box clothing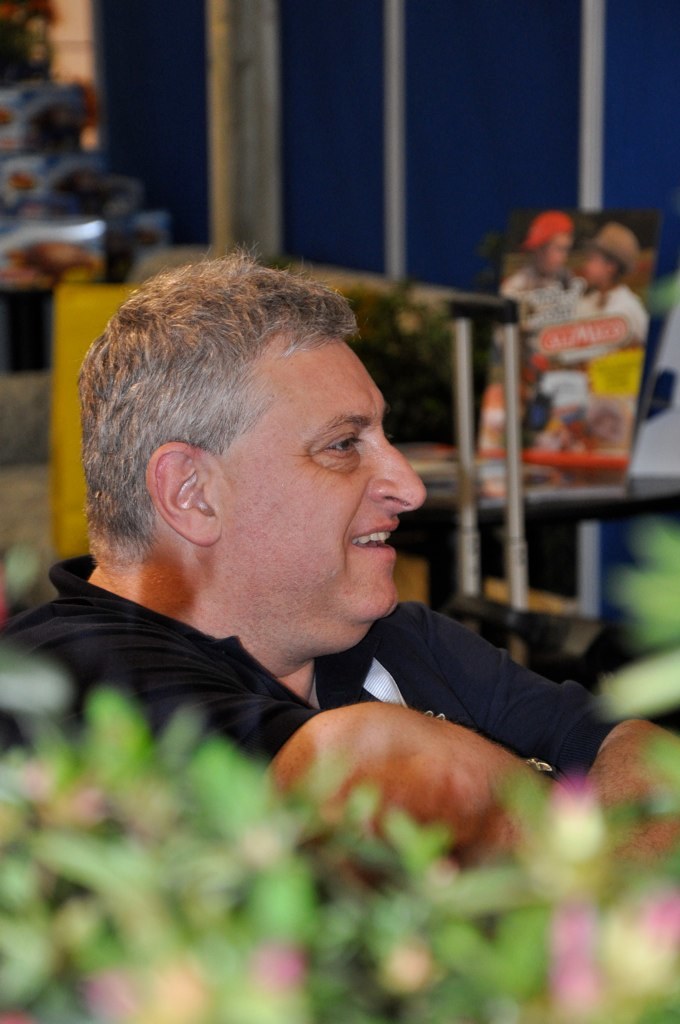
[x1=19, y1=535, x2=630, y2=851]
